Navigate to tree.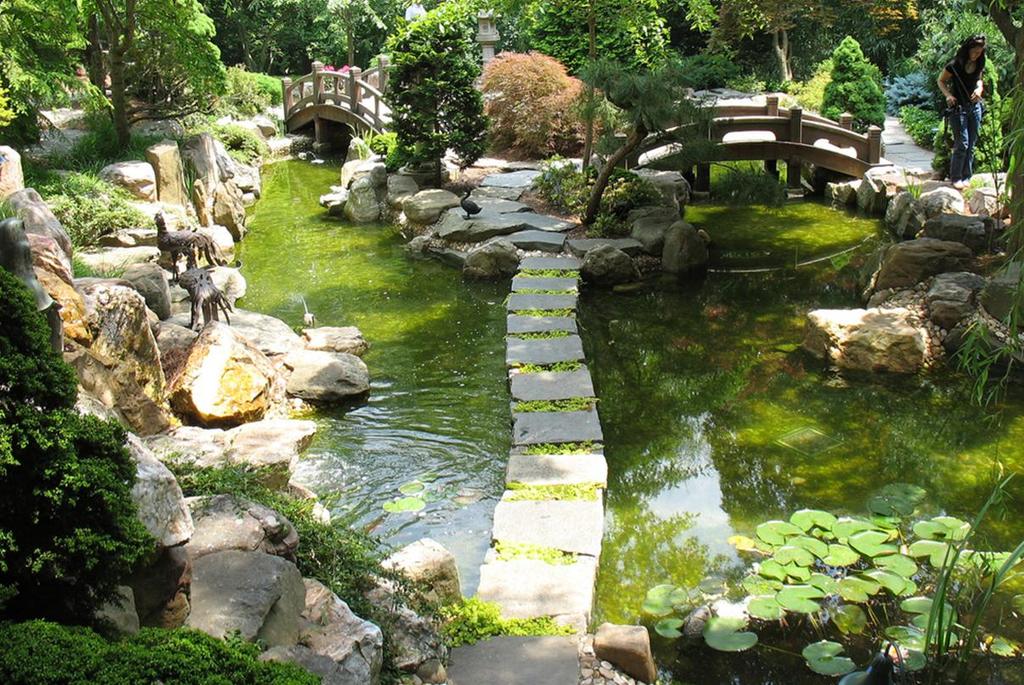
Navigation target: box(821, 33, 889, 139).
